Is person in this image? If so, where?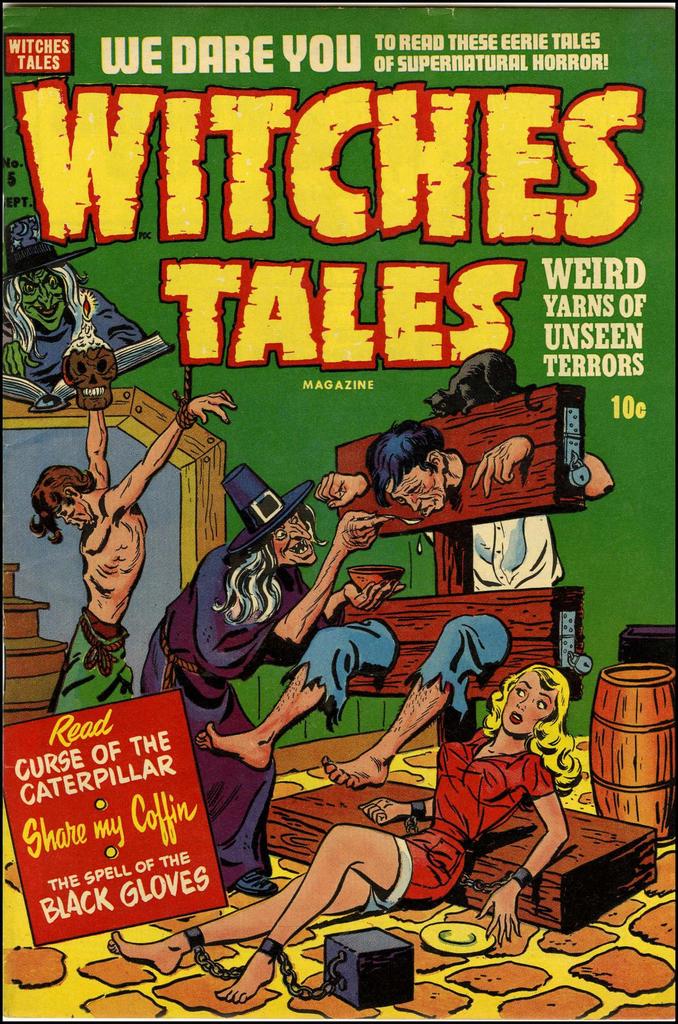
Yes, at 140 465 410 897.
